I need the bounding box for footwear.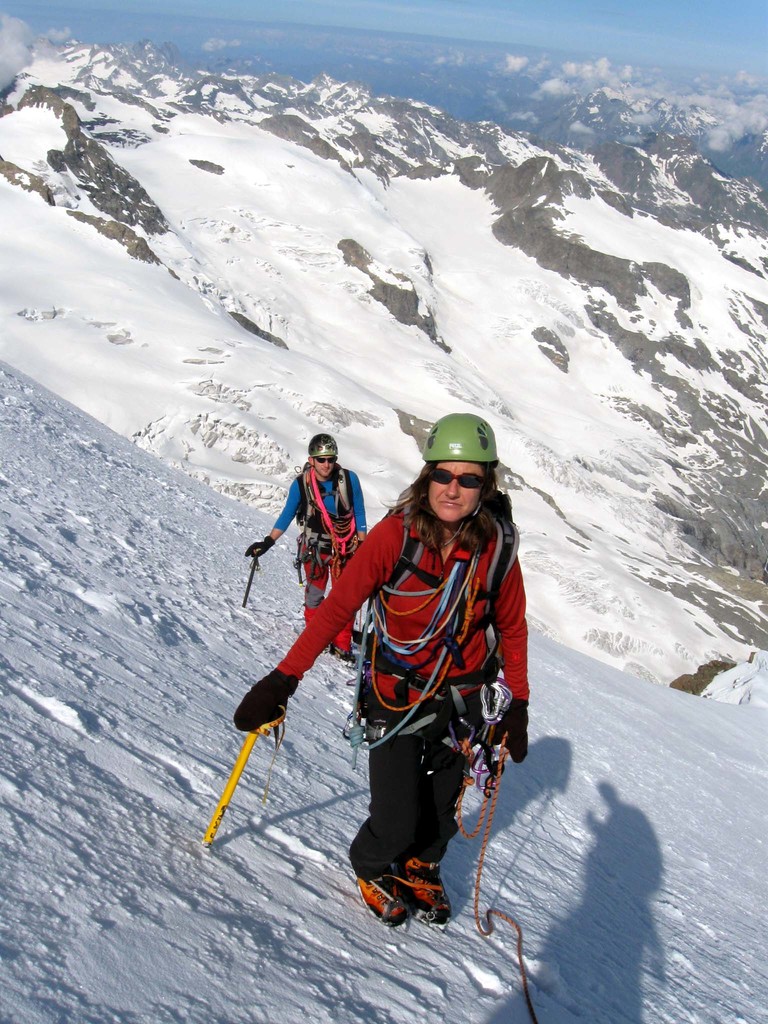
Here it is: (324,646,364,665).
